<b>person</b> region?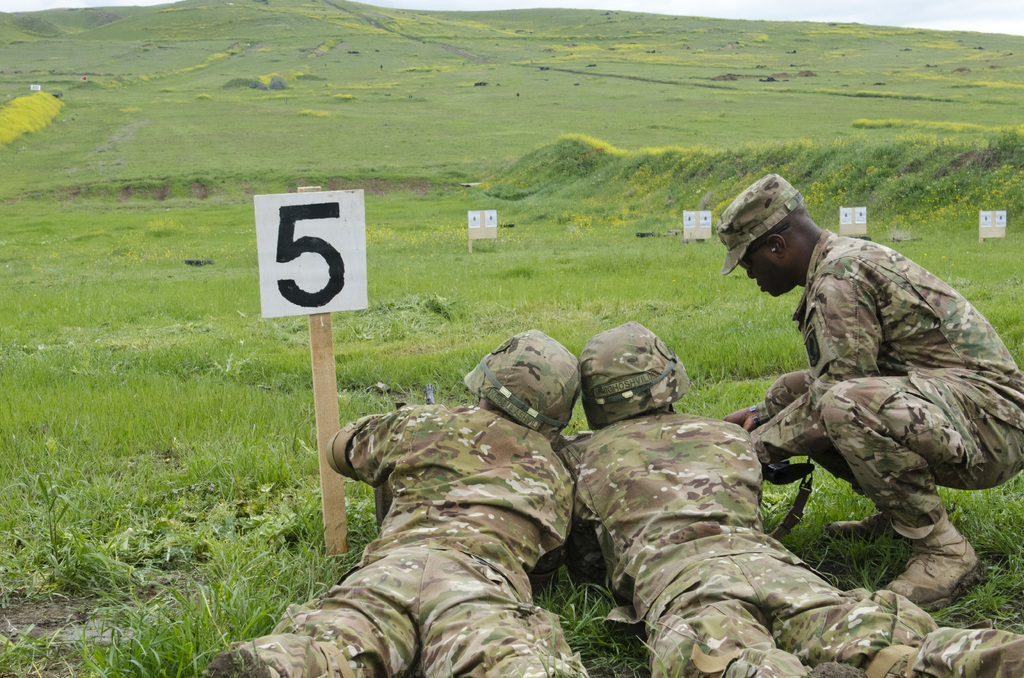
{"x1": 554, "y1": 318, "x2": 1023, "y2": 677}
